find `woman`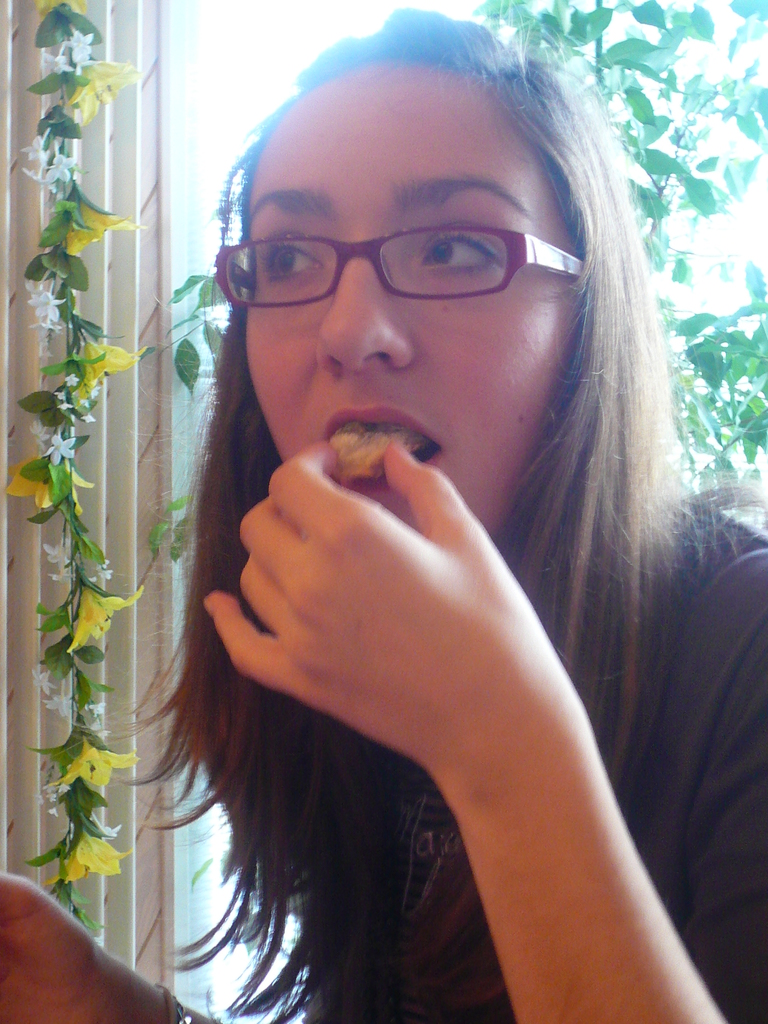
<box>81,32,746,1023</box>
